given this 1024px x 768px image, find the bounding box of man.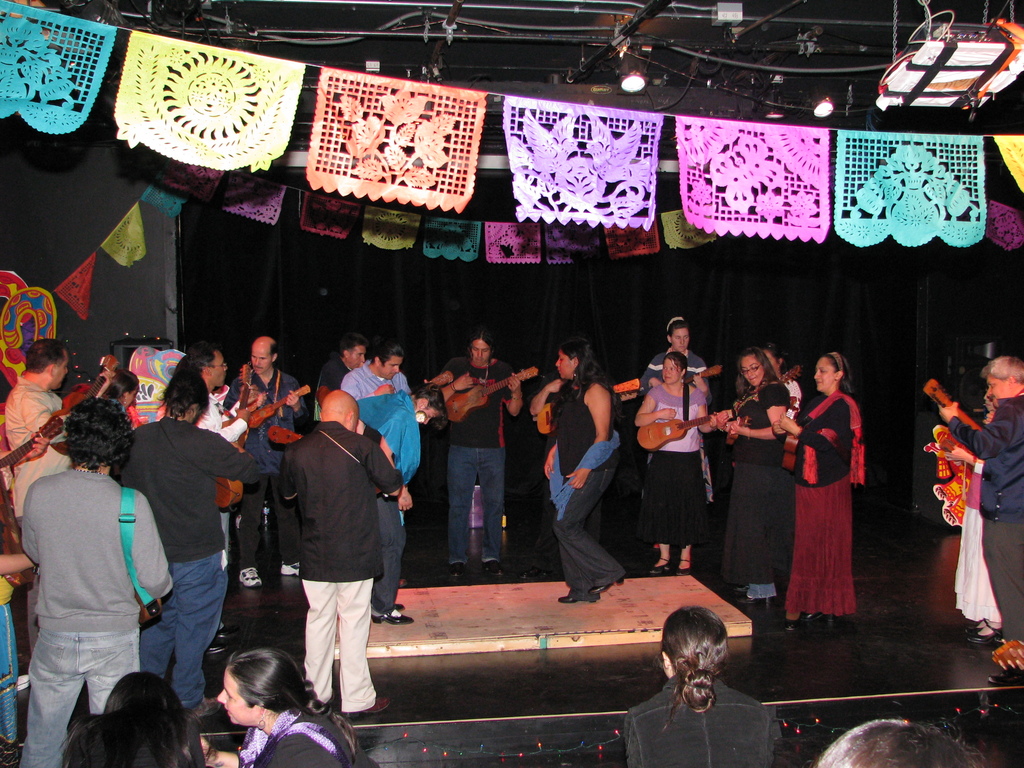
box=[940, 355, 1023, 687].
